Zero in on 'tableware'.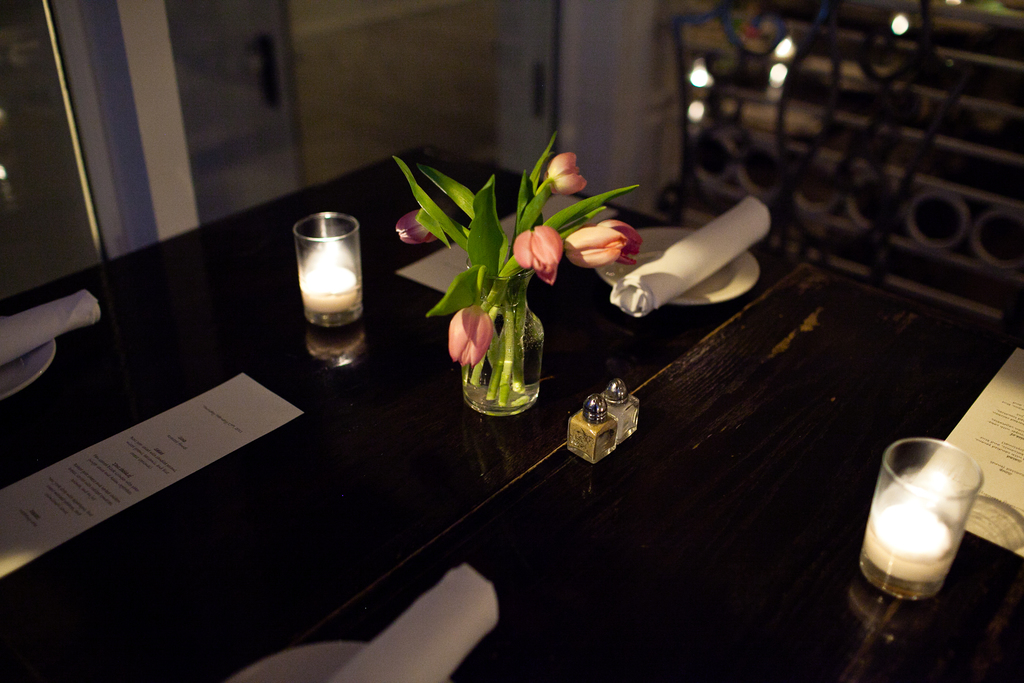
Zeroed in: region(282, 197, 370, 358).
